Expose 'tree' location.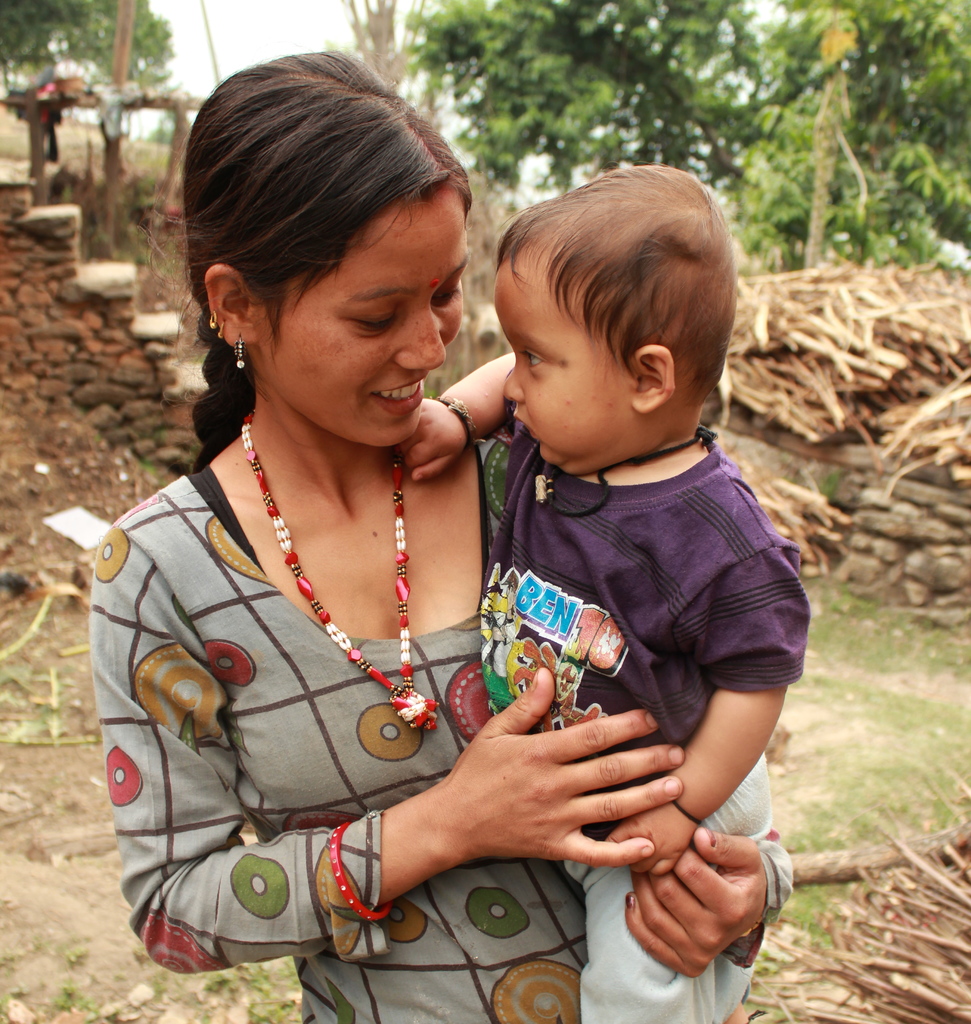
Exposed at left=0, top=0, right=172, bottom=97.
